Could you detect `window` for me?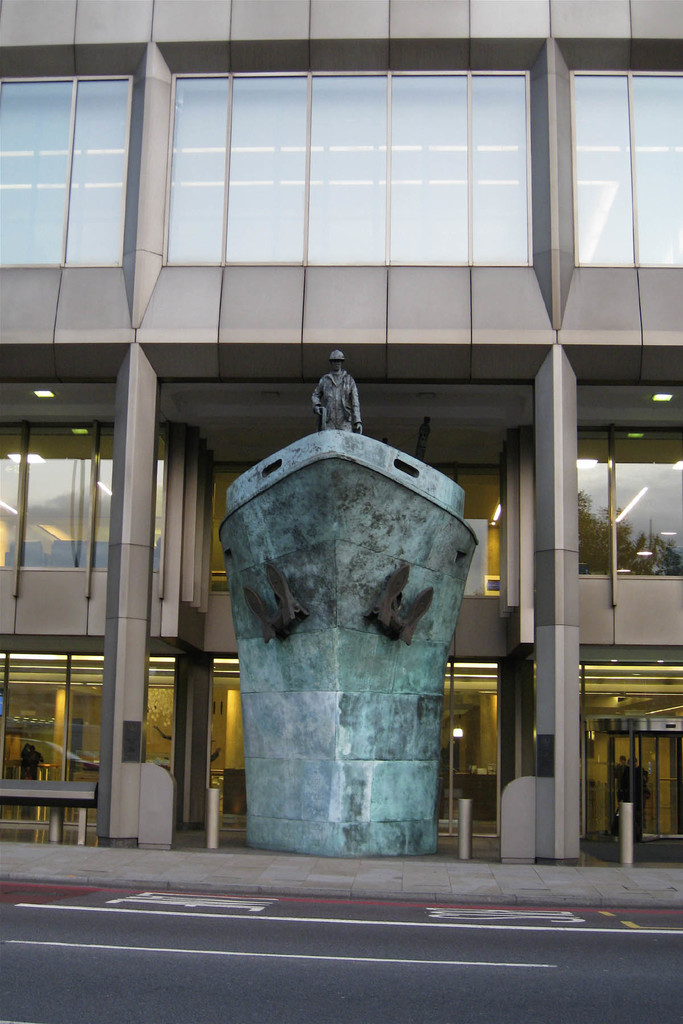
Detection result: [0,678,174,822].
